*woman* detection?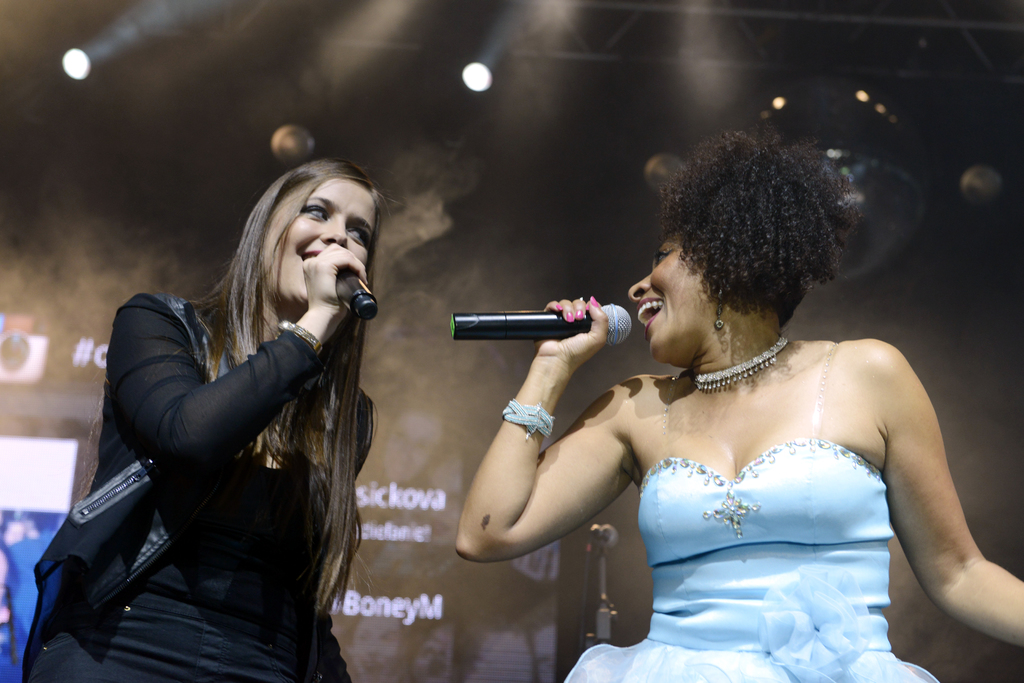
[x1=457, y1=129, x2=971, y2=679]
